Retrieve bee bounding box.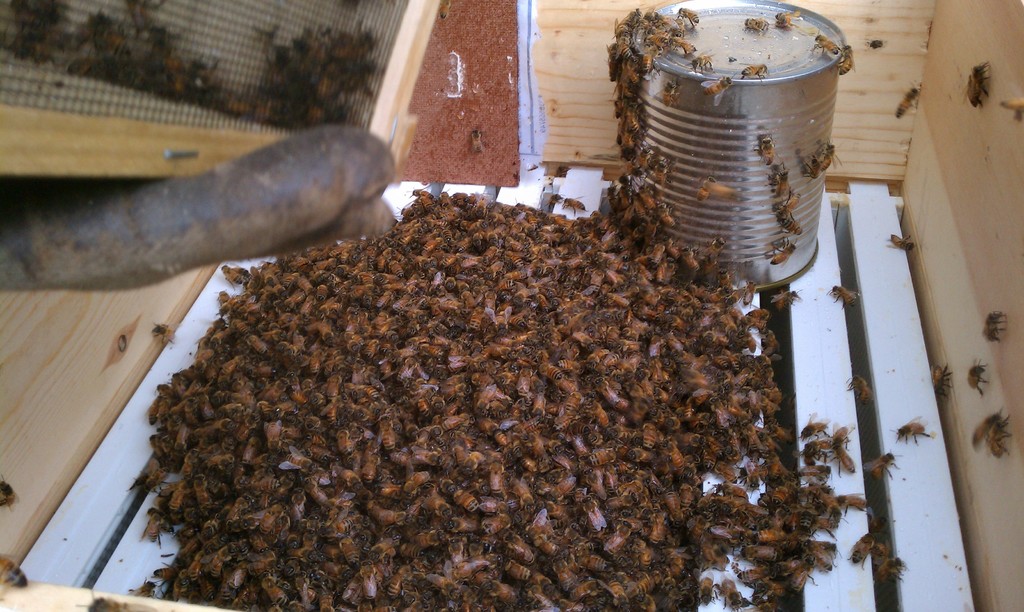
Bounding box: (810,31,840,51).
